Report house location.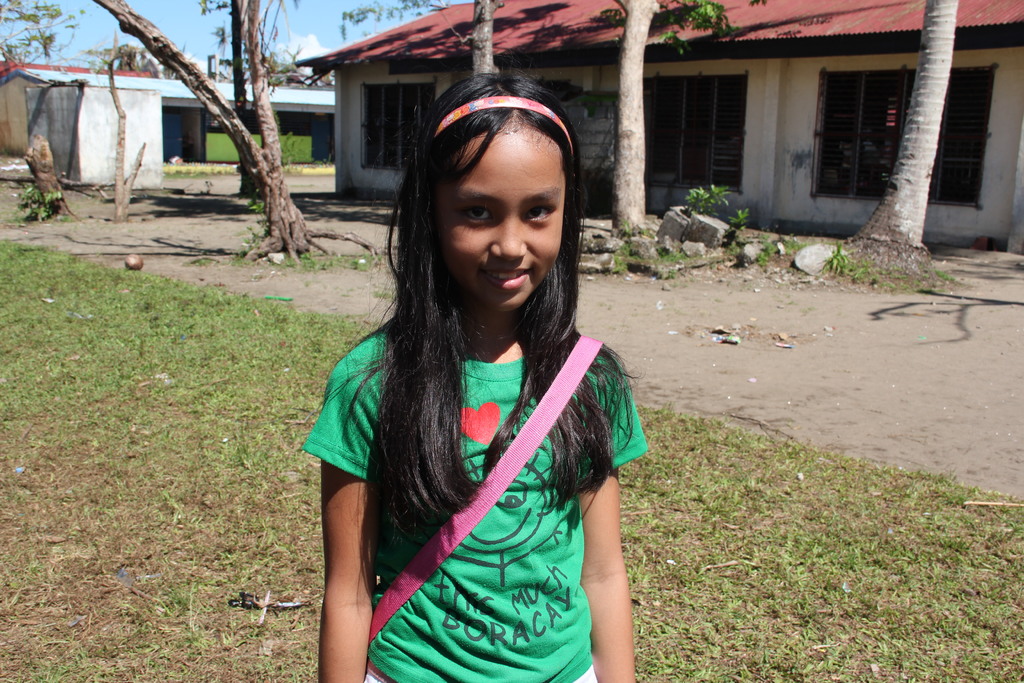
Report: <bbox>291, 0, 1023, 251</bbox>.
